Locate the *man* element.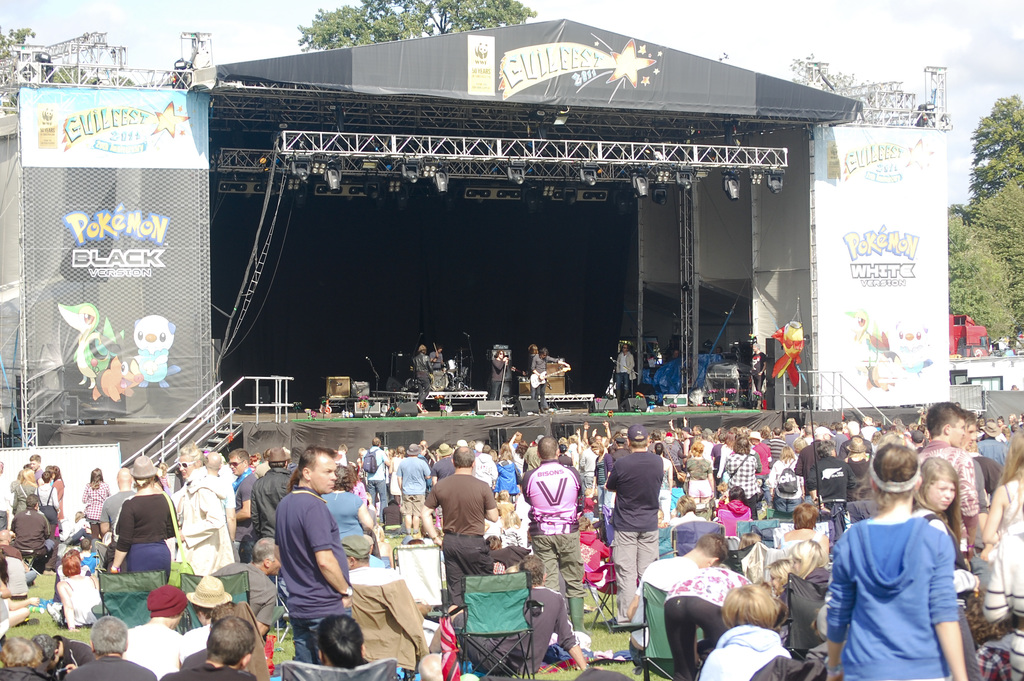
Element bbox: BBox(77, 537, 101, 575).
